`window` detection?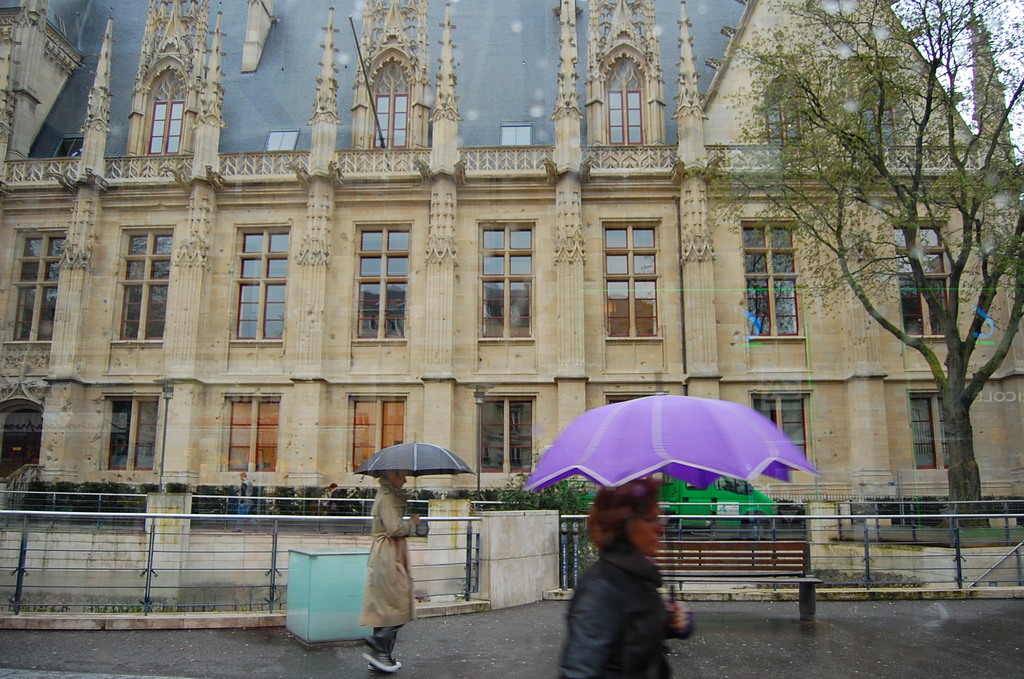
rect(117, 229, 172, 340)
